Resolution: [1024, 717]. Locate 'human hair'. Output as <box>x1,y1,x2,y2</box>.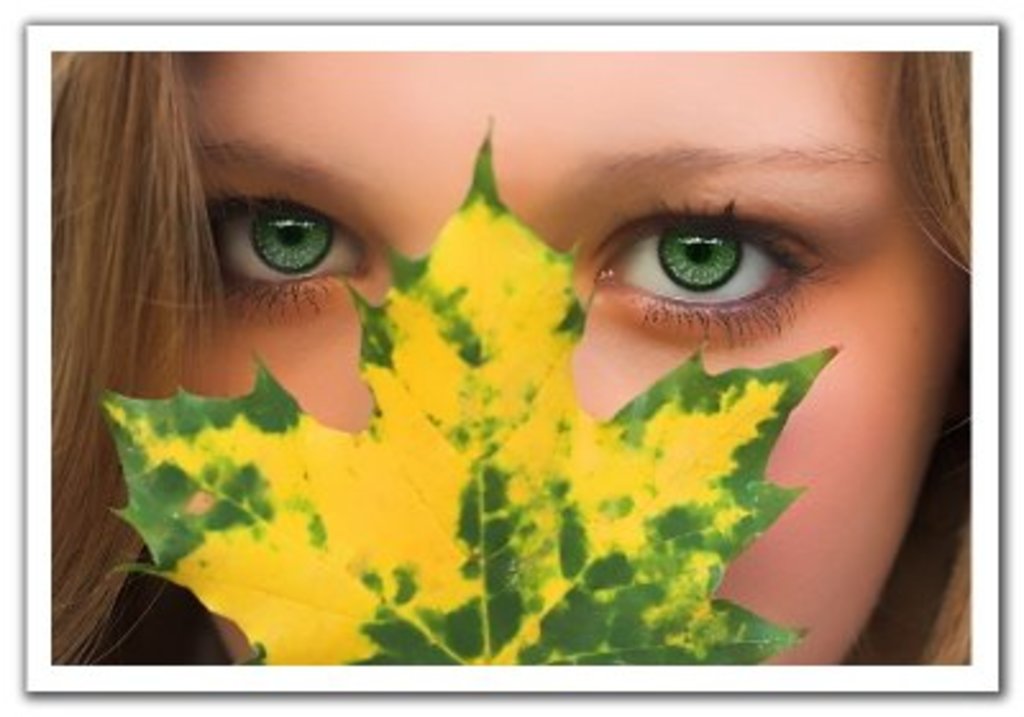
<box>0,31,970,558</box>.
